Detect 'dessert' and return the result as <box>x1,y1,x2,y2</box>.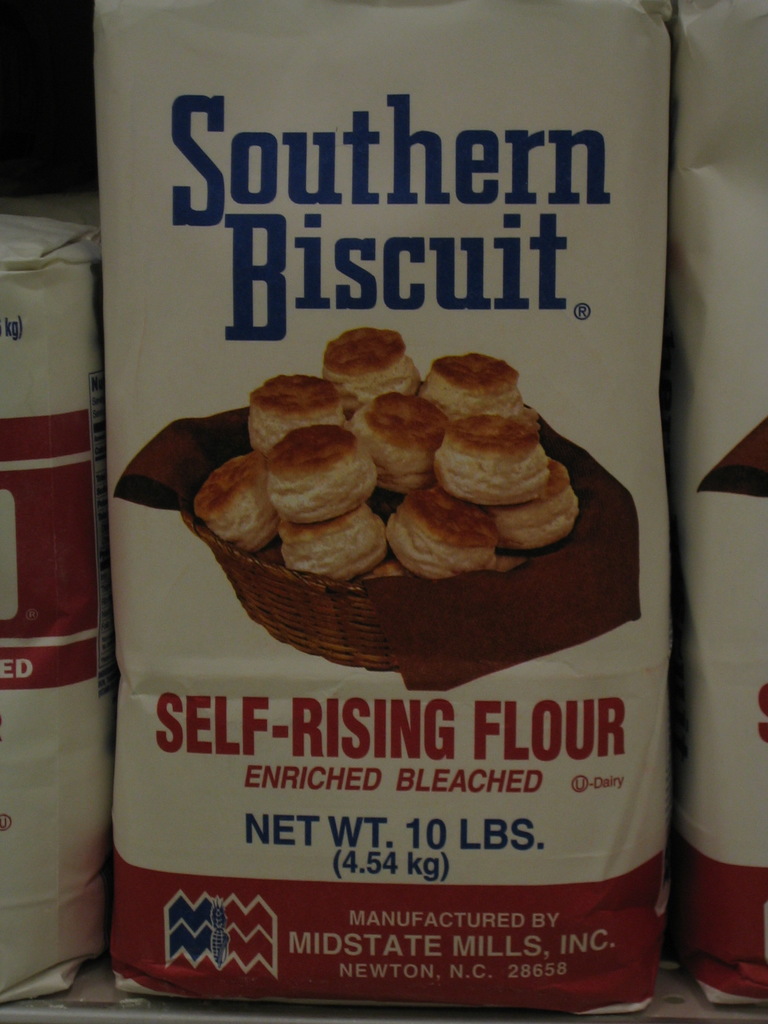
<box>362,389,445,495</box>.
